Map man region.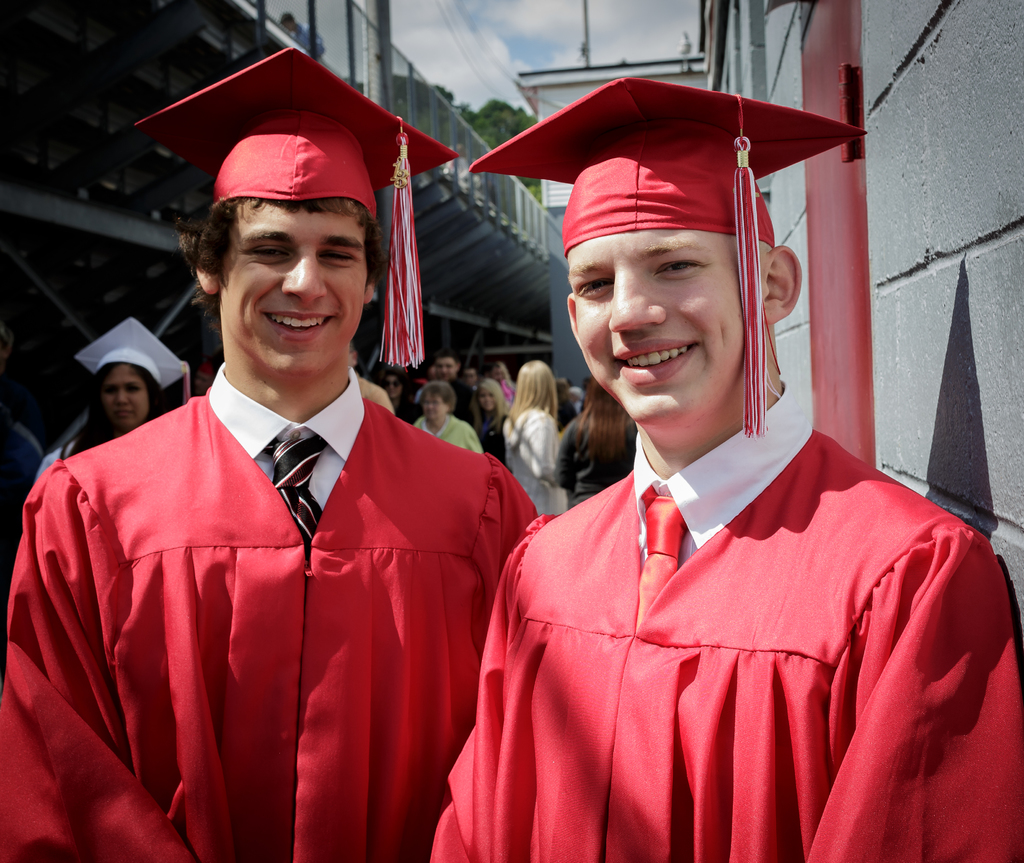
Mapped to box(431, 358, 479, 430).
